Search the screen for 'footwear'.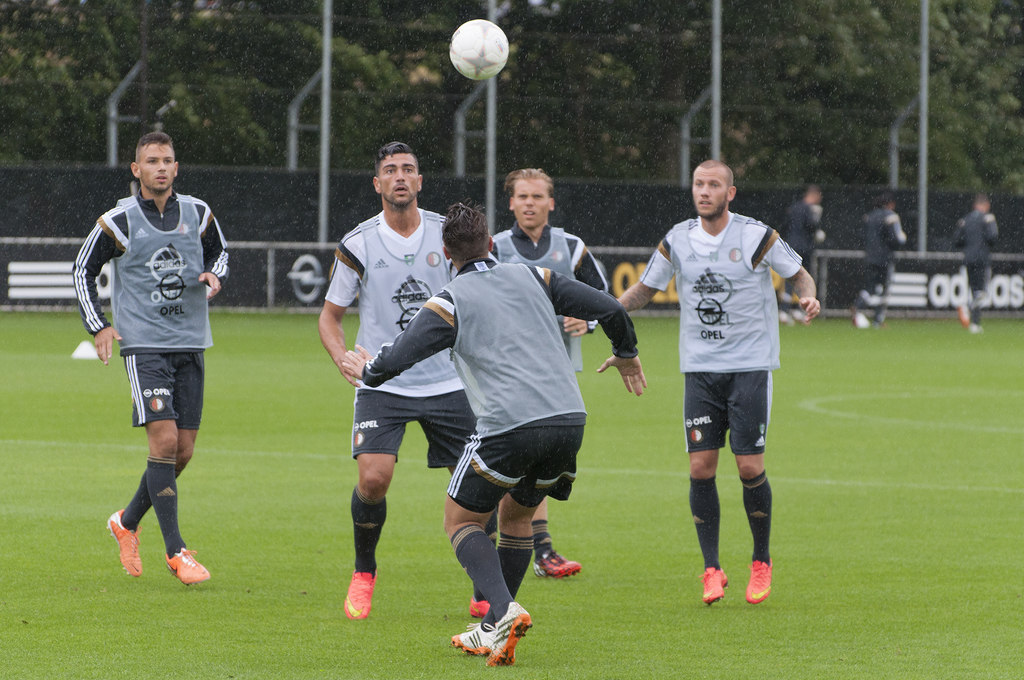
Found at region(972, 327, 982, 335).
